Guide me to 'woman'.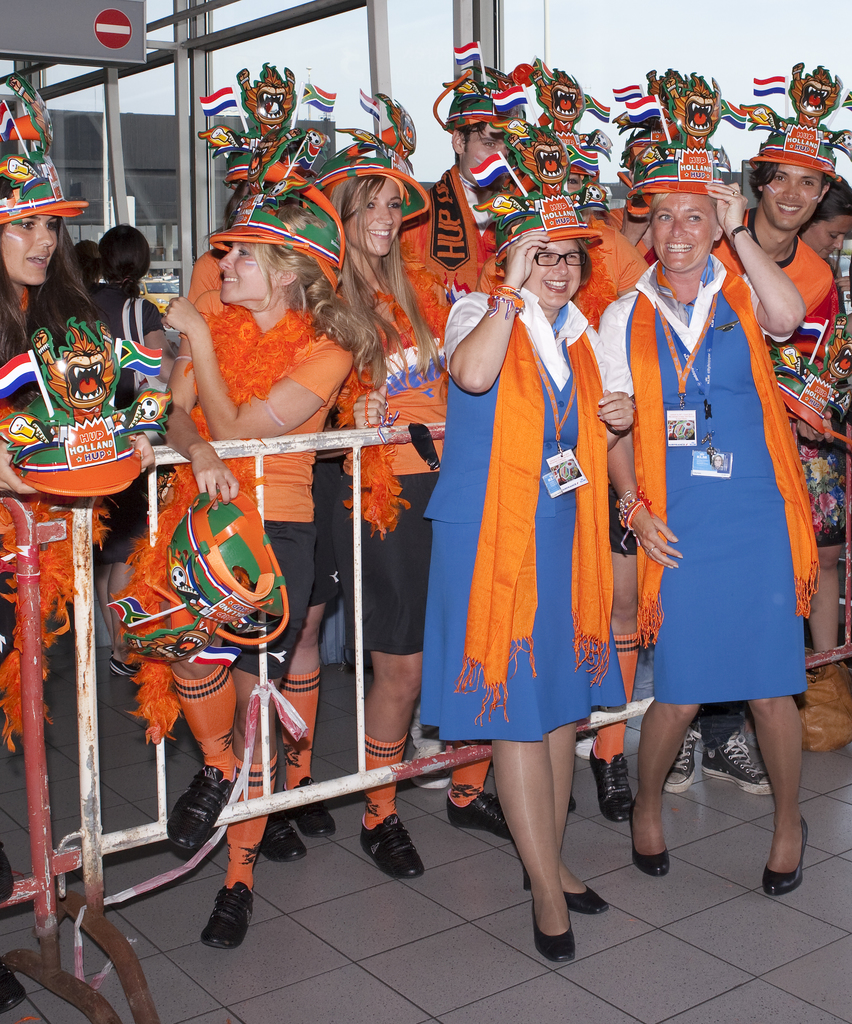
Guidance: (421,197,648,963).
